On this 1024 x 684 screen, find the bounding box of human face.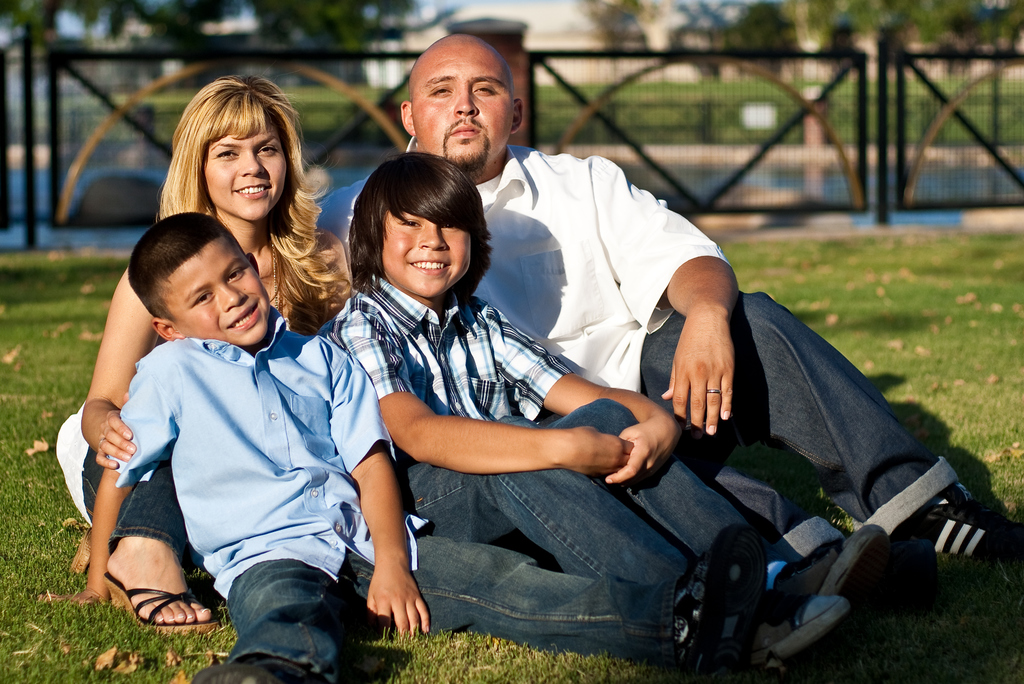
Bounding box: rect(173, 247, 273, 343).
